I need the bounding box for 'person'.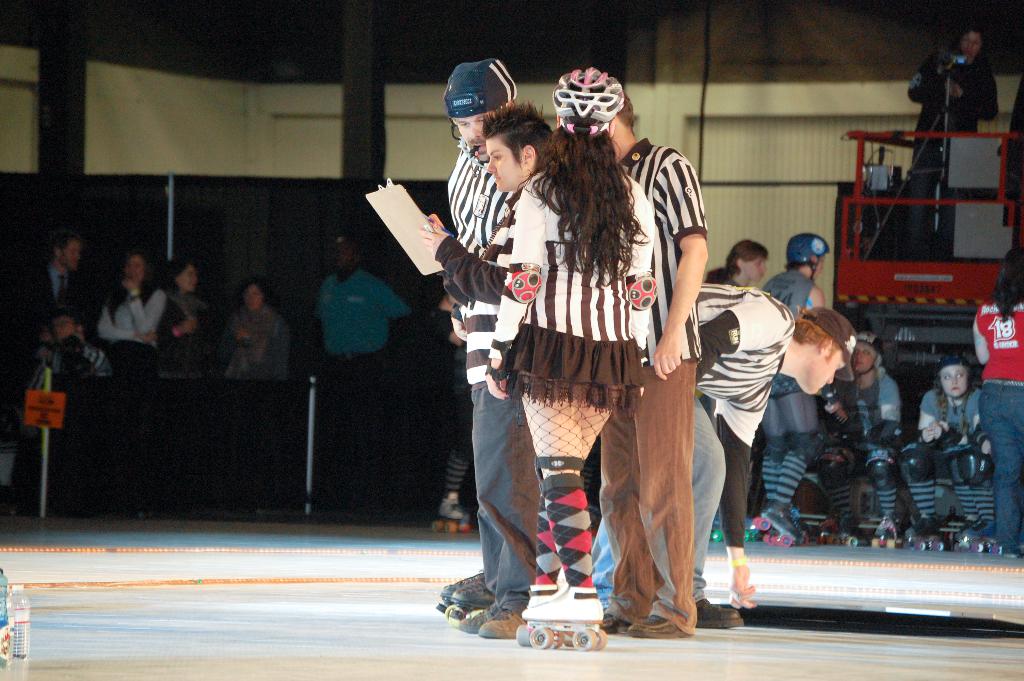
Here it is: box(897, 354, 998, 541).
